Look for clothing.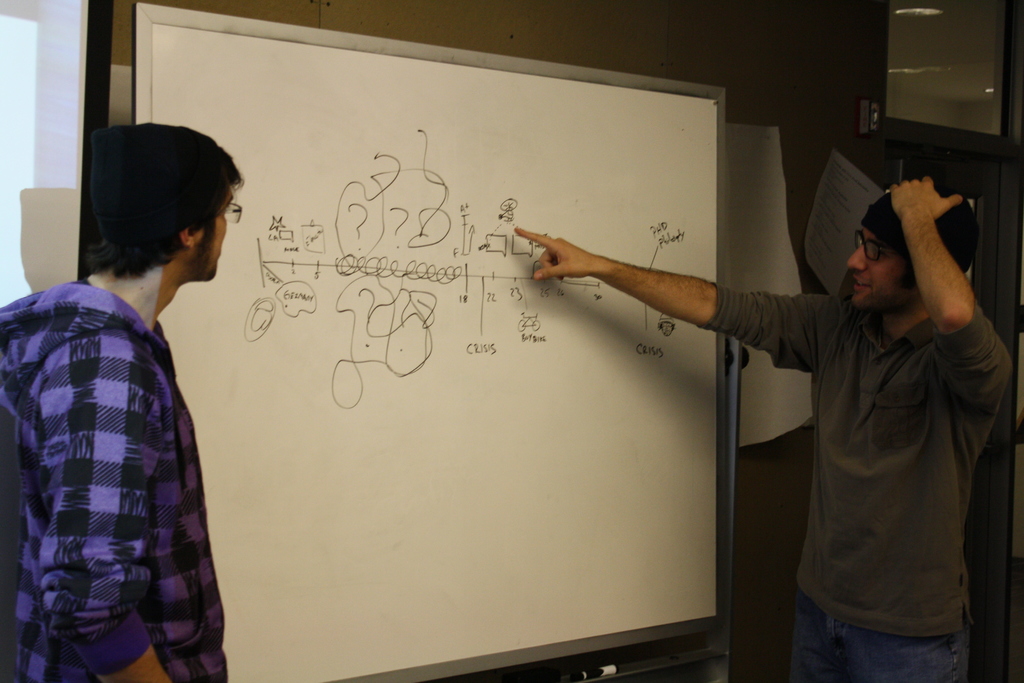
Found: 692,283,1005,682.
